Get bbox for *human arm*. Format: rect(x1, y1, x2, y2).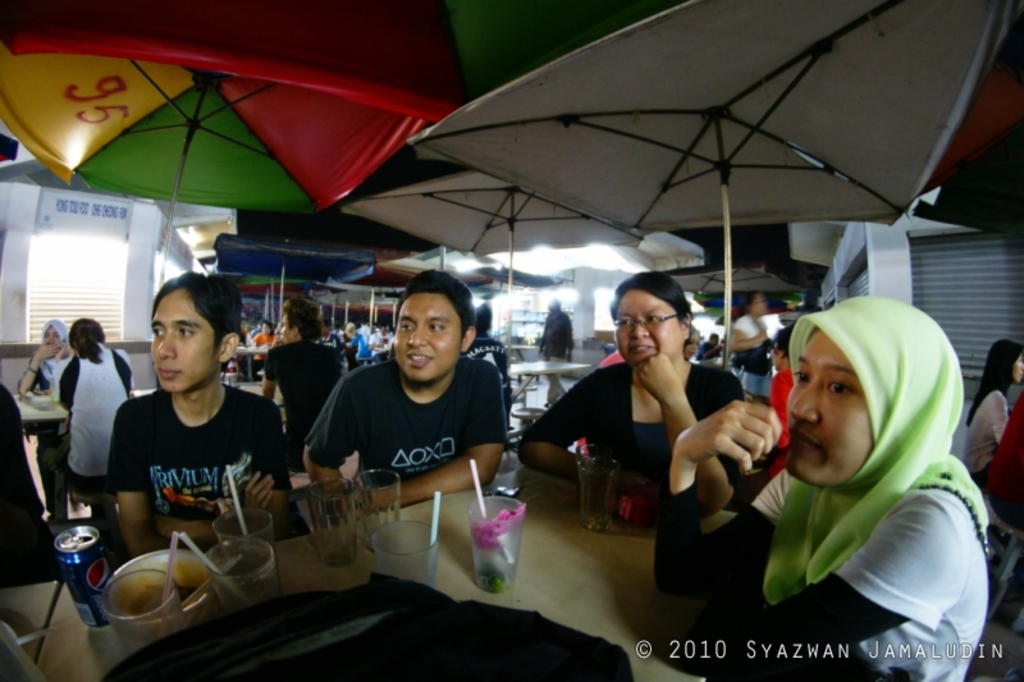
rect(344, 328, 362, 352).
